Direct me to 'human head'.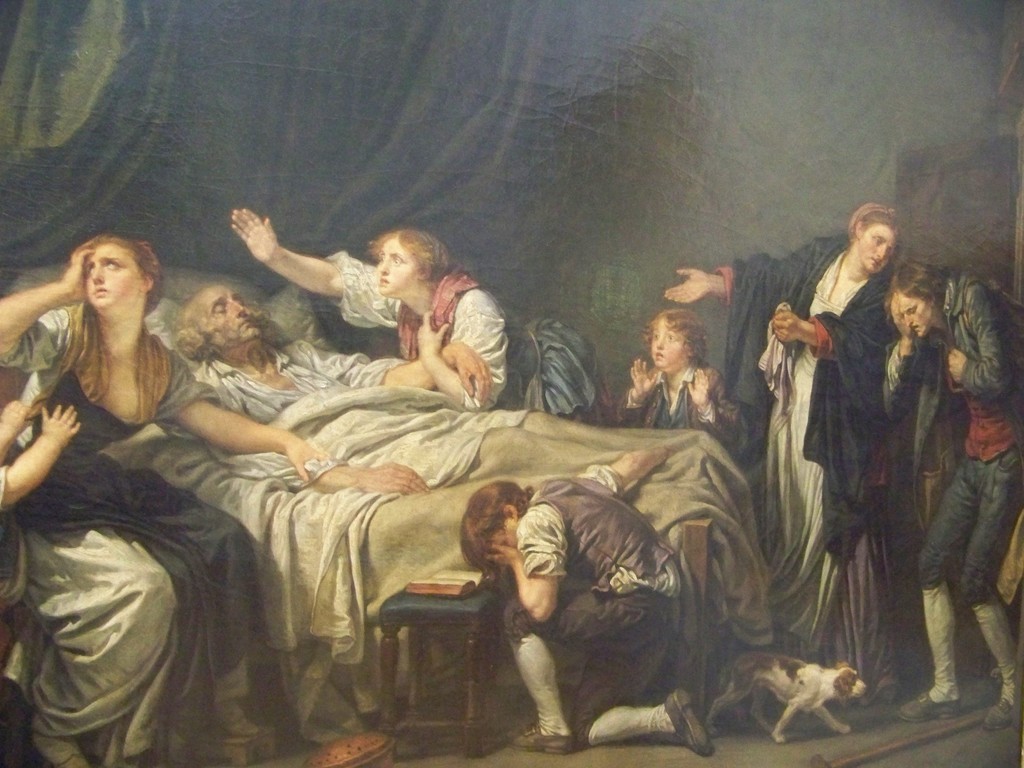
Direction: Rect(51, 228, 148, 319).
